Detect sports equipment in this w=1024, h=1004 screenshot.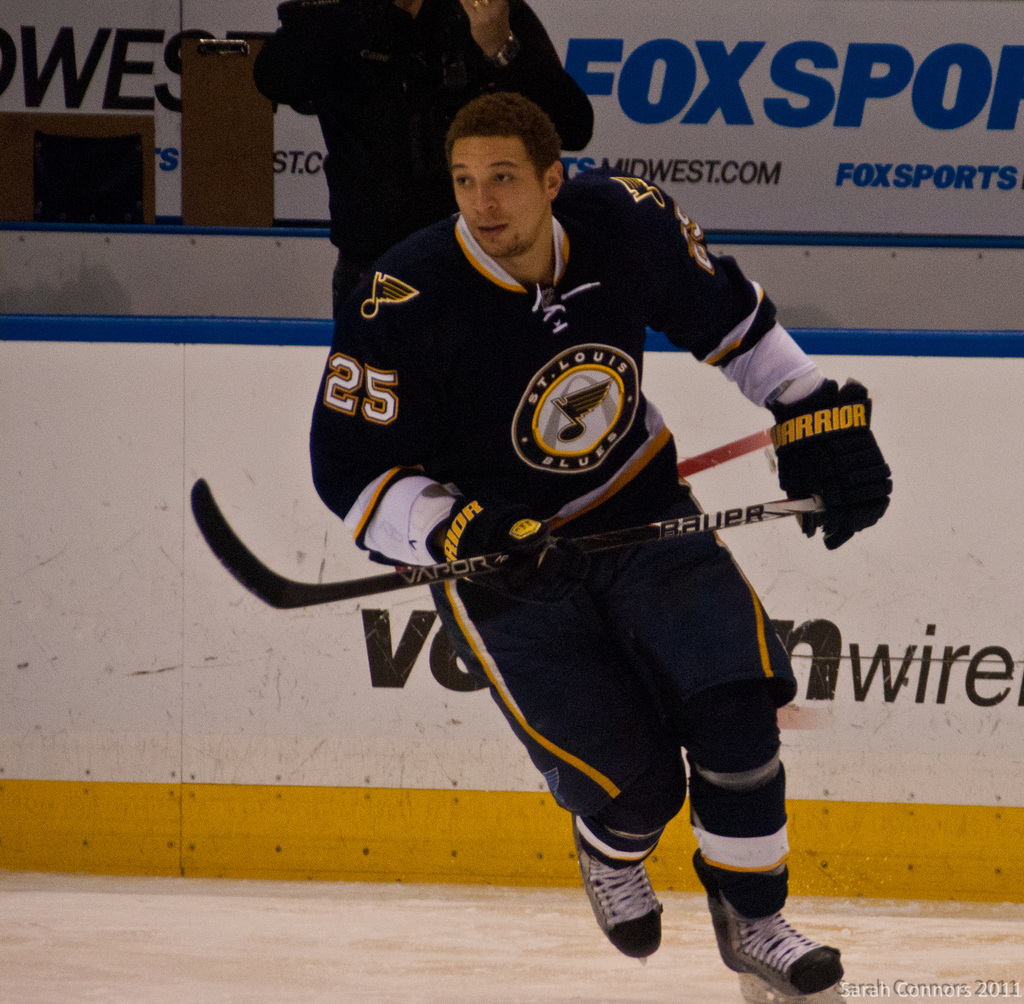
Detection: bbox=[714, 889, 841, 996].
